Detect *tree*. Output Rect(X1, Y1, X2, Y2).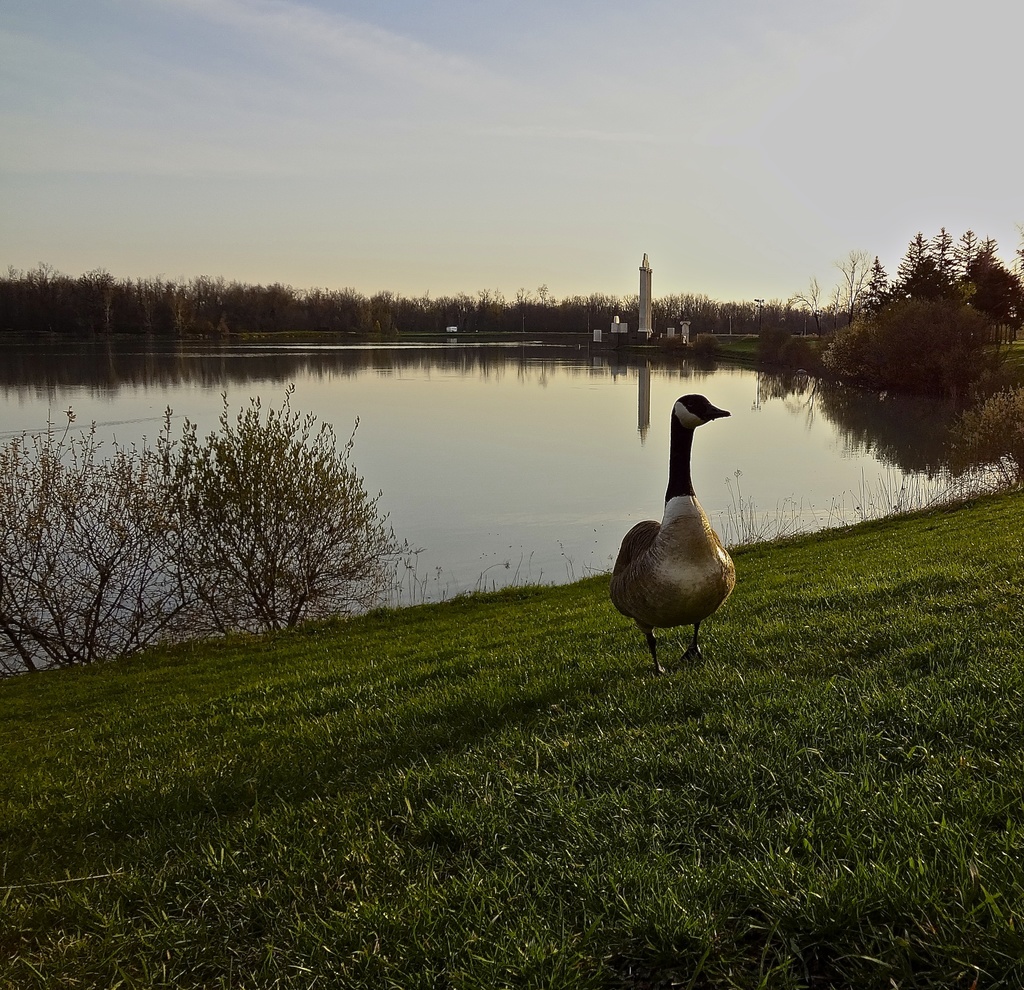
Rect(956, 225, 981, 303).
